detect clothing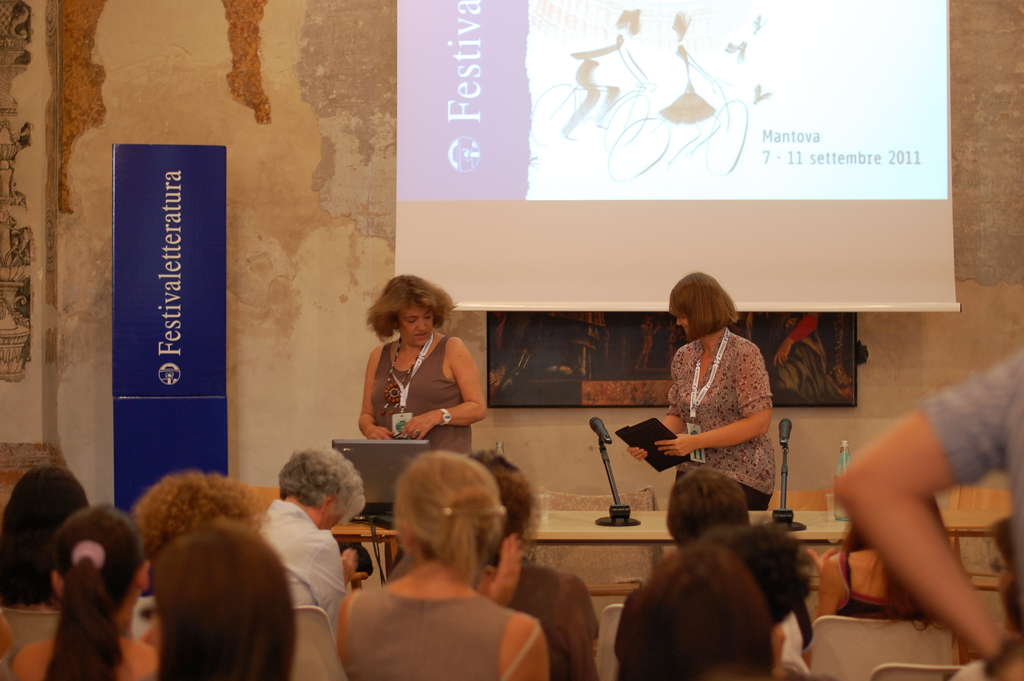
bbox=[343, 566, 506, 680]
